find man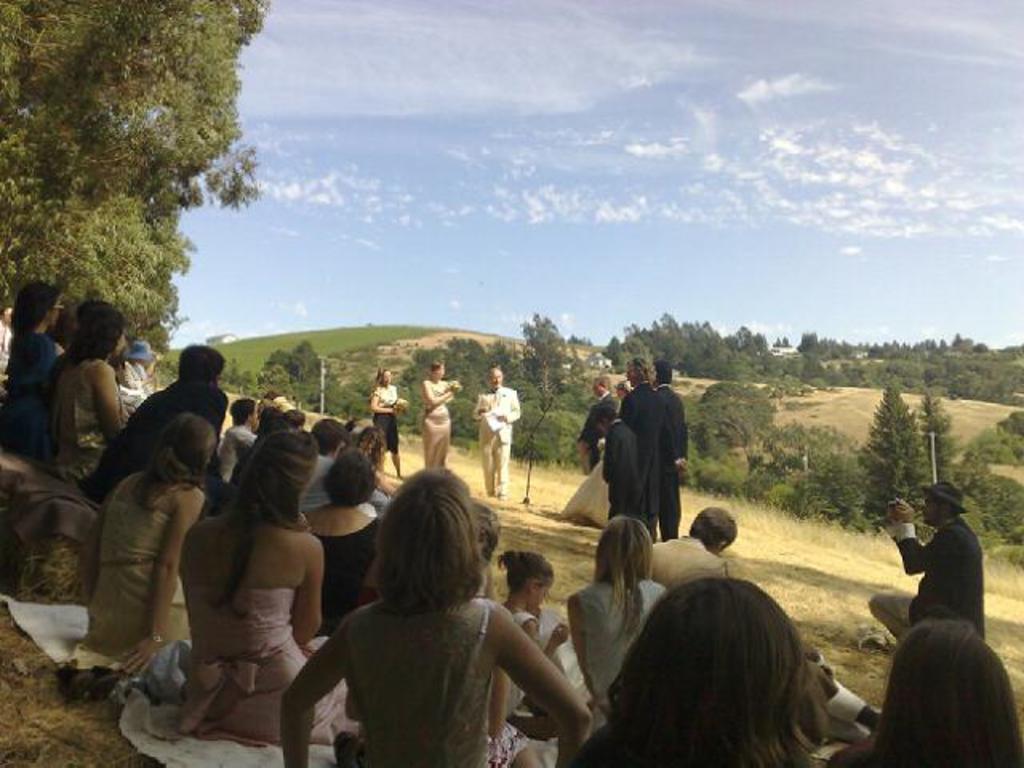
<region>853, 483, 989, 653</region>
